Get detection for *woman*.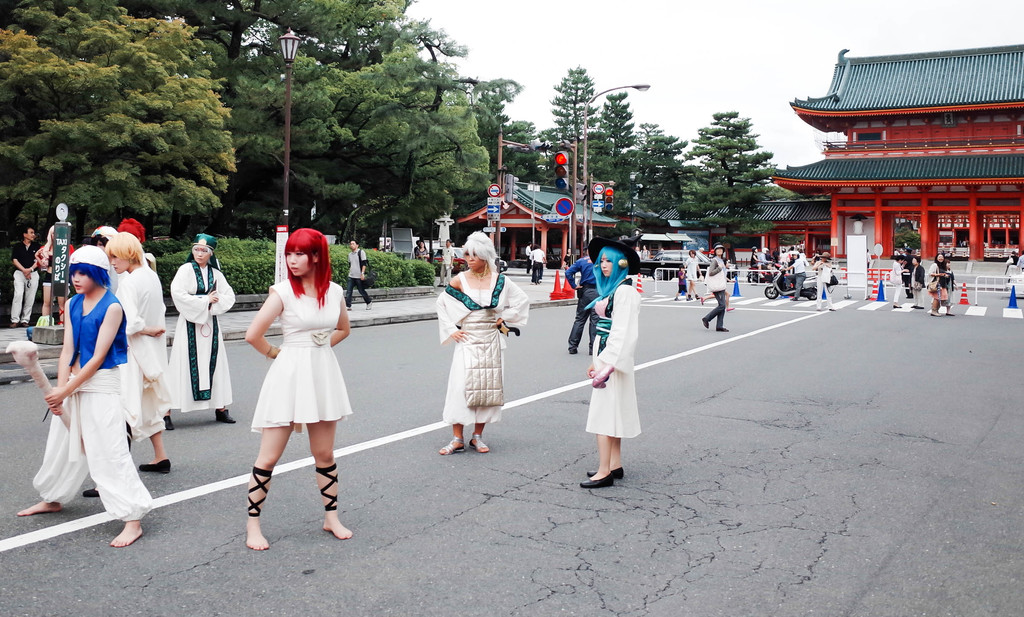
Detection: locate(244, 225, 360, 550).
